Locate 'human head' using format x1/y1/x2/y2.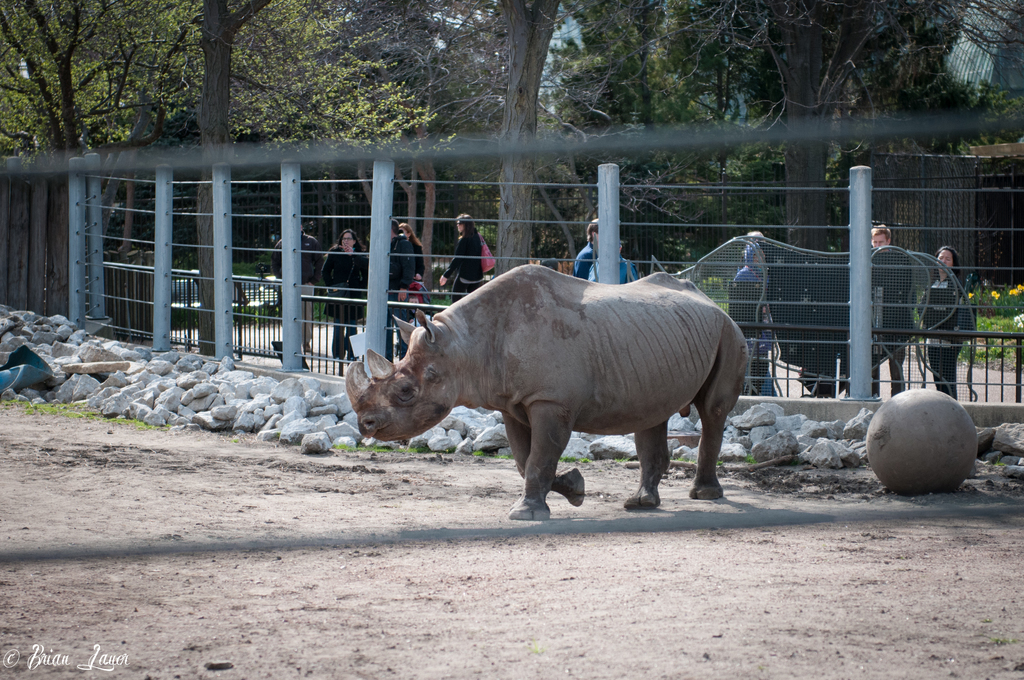
936/247/956/274.
